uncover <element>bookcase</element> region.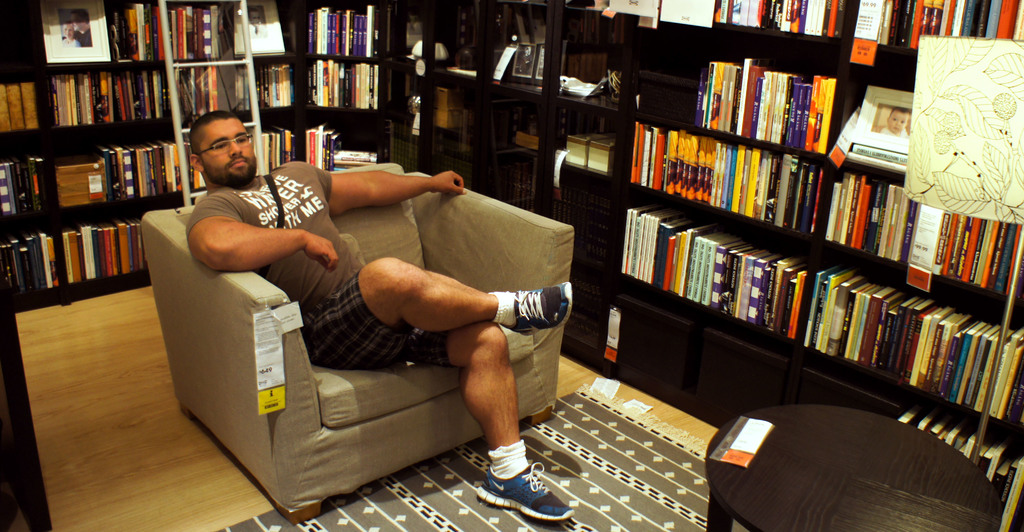
Uncovered: {"left": 395, "top": 0, "right": 1023, "bottom": 460}.
